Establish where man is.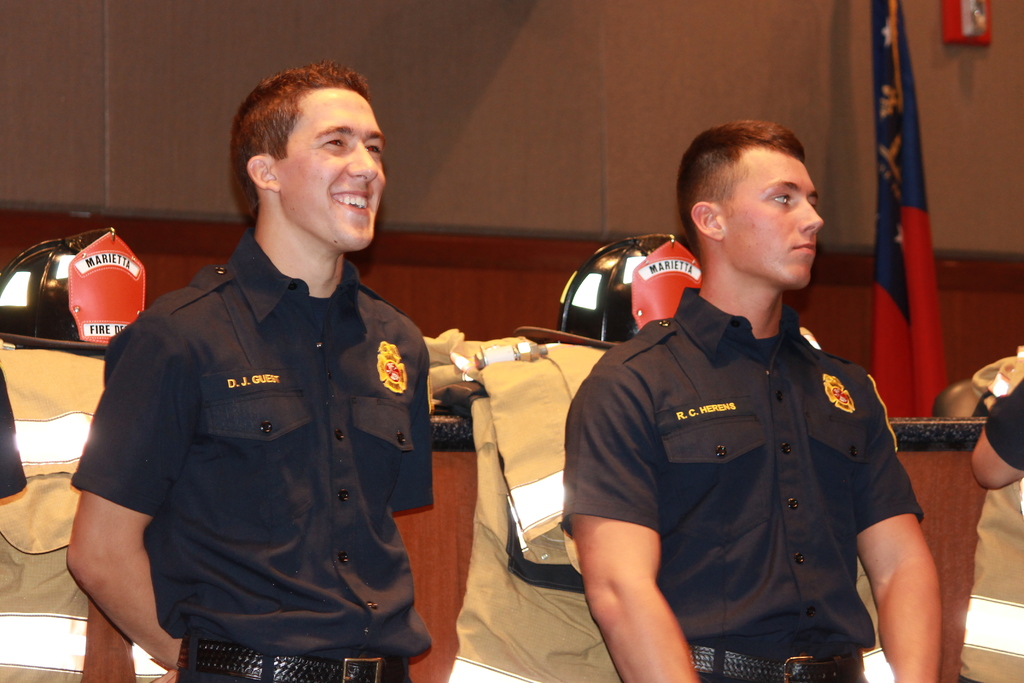
Established at pyautogui.locateOnScreen(557, 119, 939, 682).
